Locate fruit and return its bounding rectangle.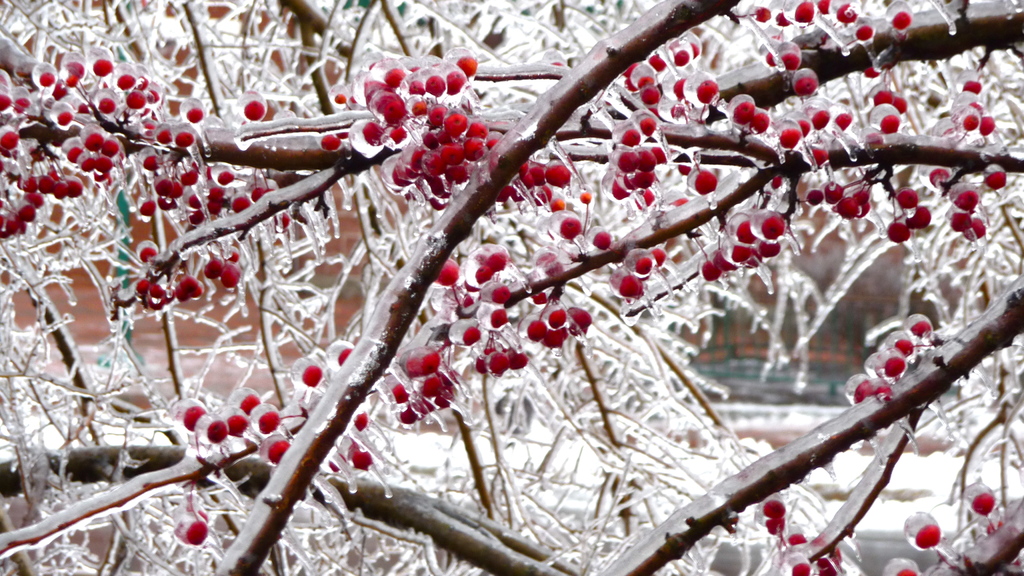
(12, 95, 32, 116).
